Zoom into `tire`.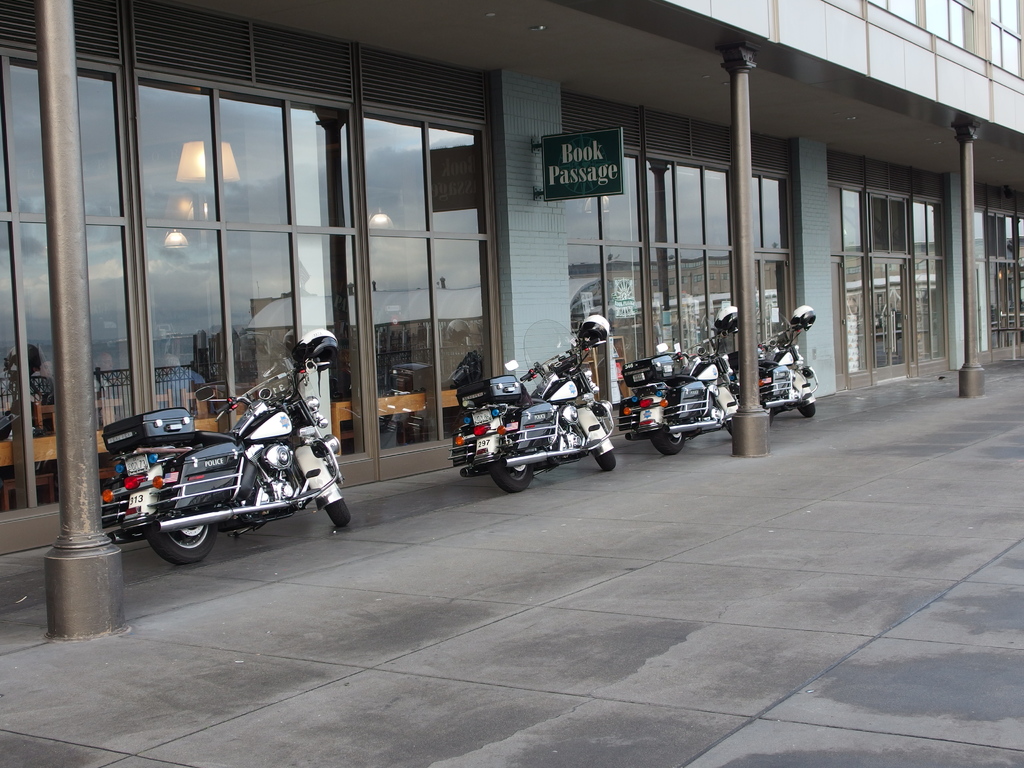
Zoom target: l=326, t=500, r=352, b=527.
